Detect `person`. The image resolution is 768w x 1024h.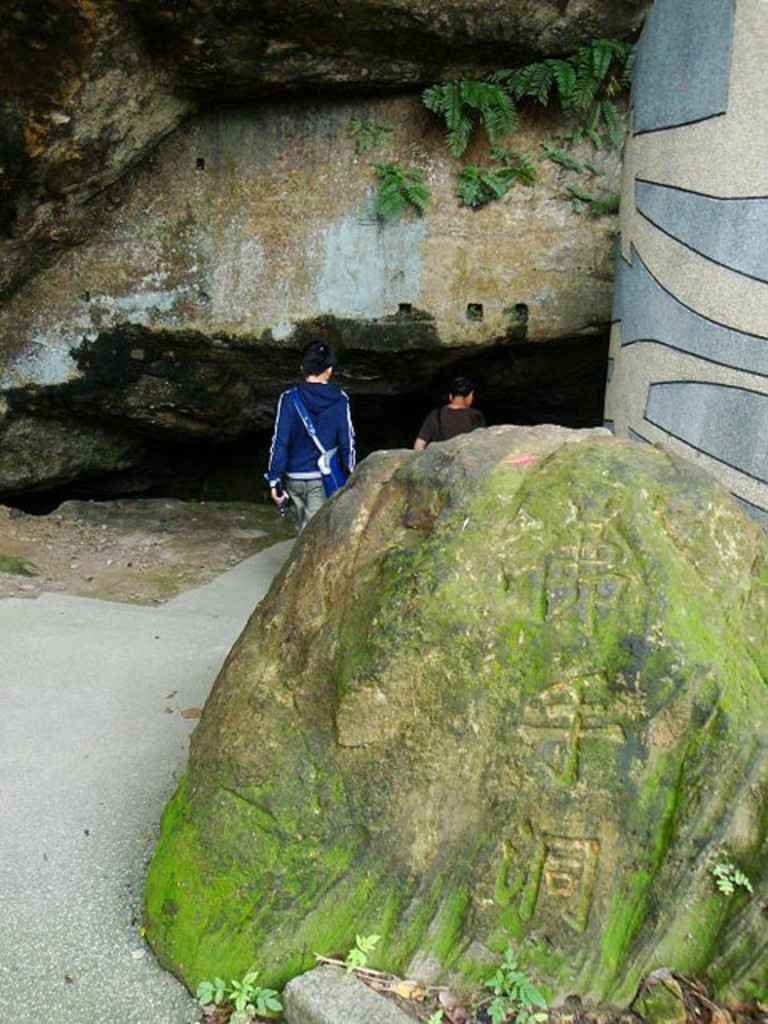
(left=410, top=376, right=485, bottom=446).
